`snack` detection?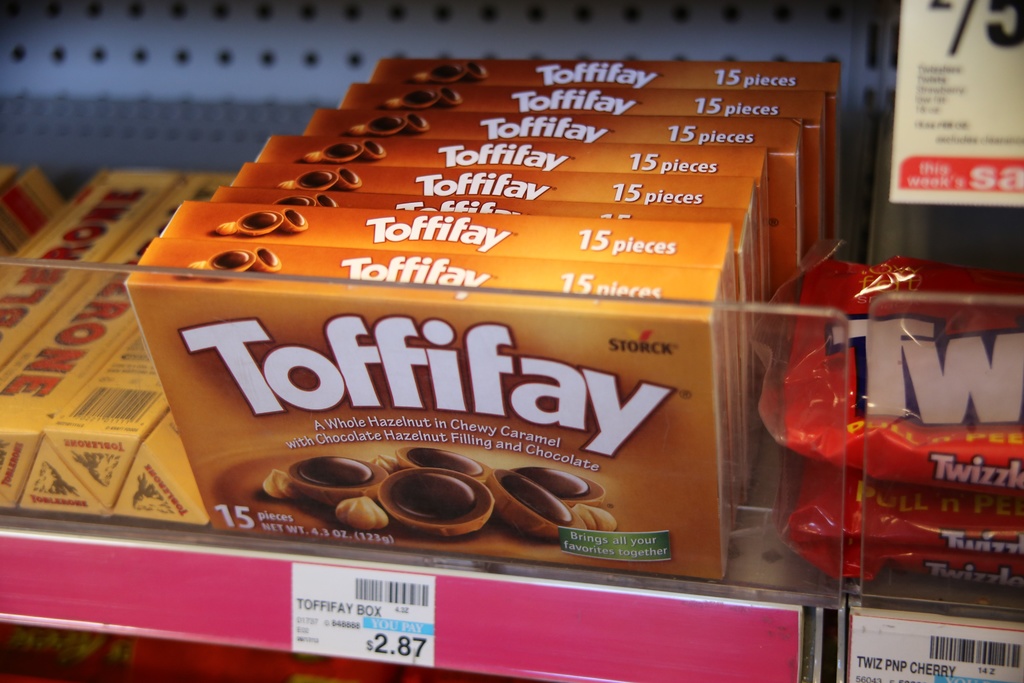
pyautogui.locateOnScreen(444, 88, 467, 108)
